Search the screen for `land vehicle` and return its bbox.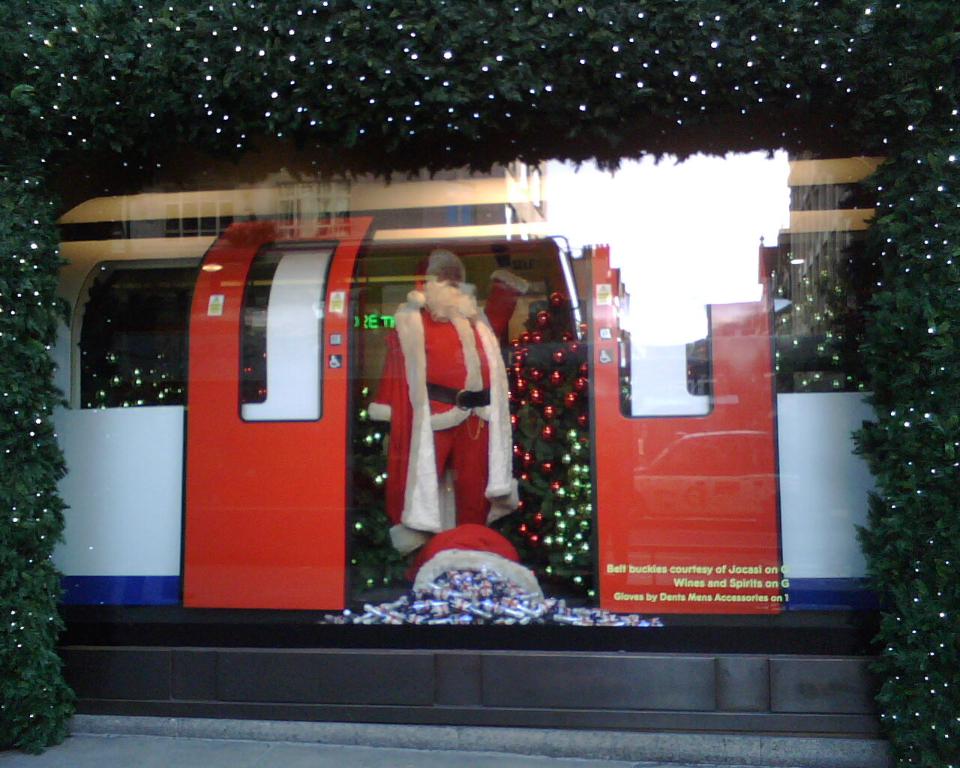
Found: [left=46, top=149, right=889, bottom=616].
